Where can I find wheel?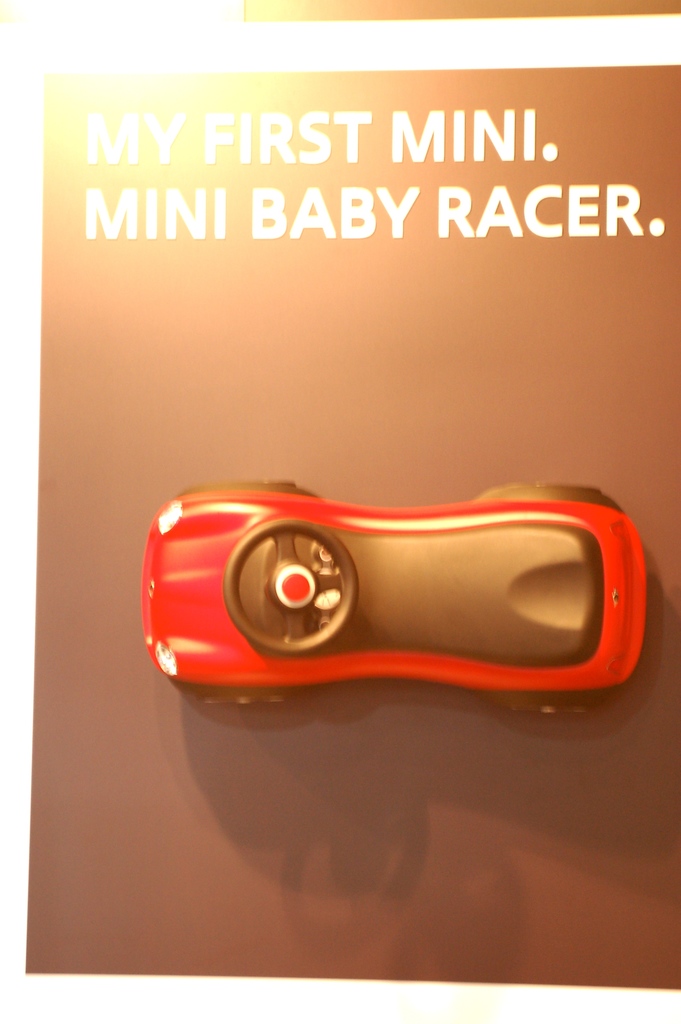
You can find it at x1=480, y1=481, x2=624, y2=511.
